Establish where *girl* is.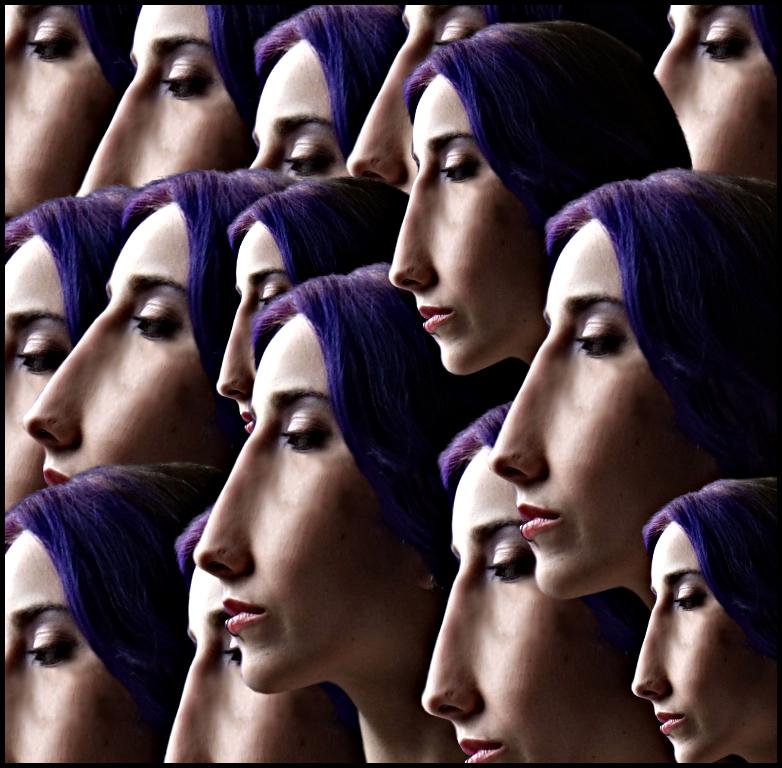
Established at rect(0, 4, 126, 218).
